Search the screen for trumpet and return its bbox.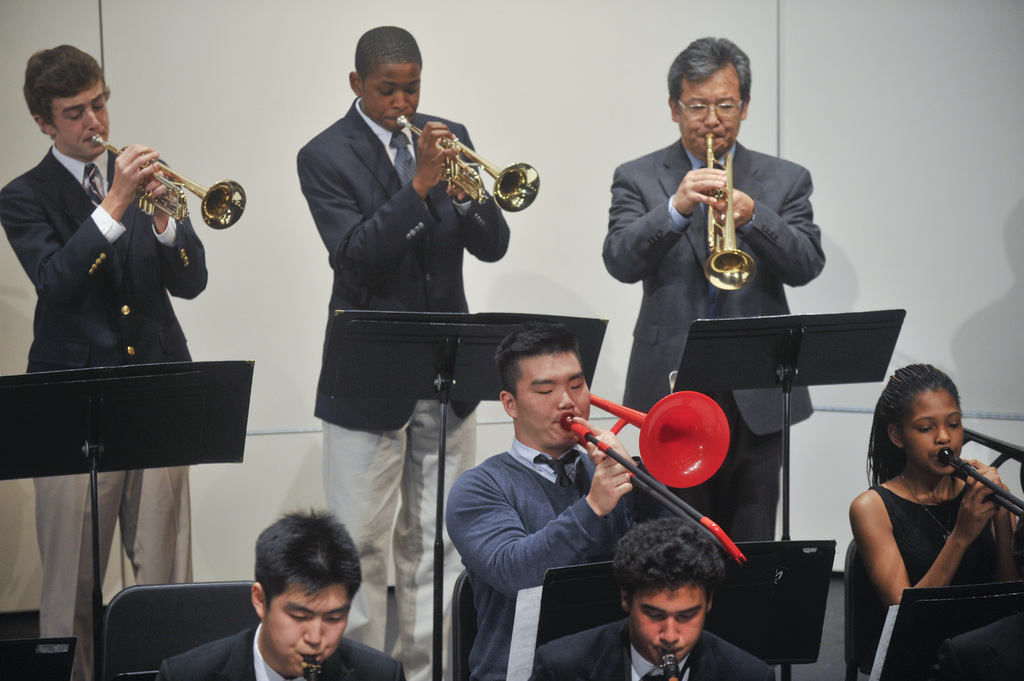
Found: 561/392/754/583.
